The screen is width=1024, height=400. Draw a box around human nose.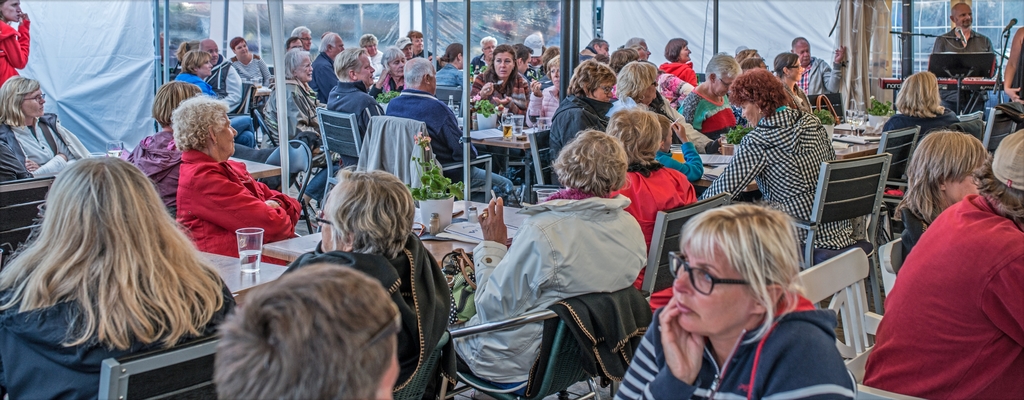
x1=17, y1=6, x2=22, y2=12.
